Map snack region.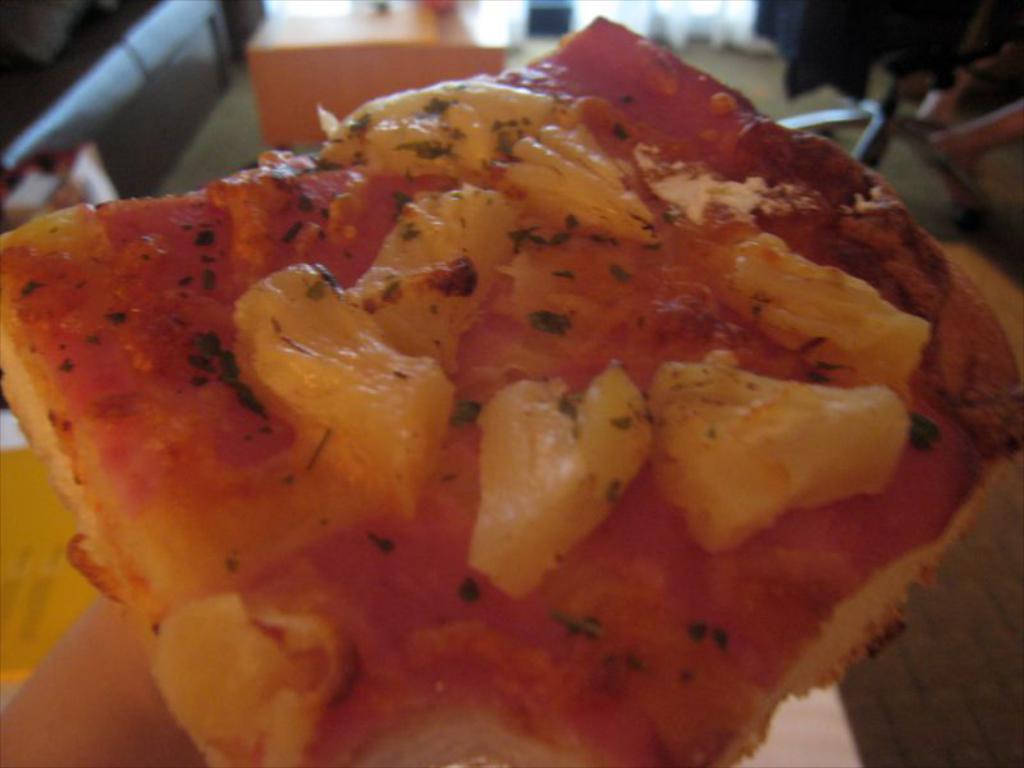
Mapped to rect(0, 15, 1023, 762).
